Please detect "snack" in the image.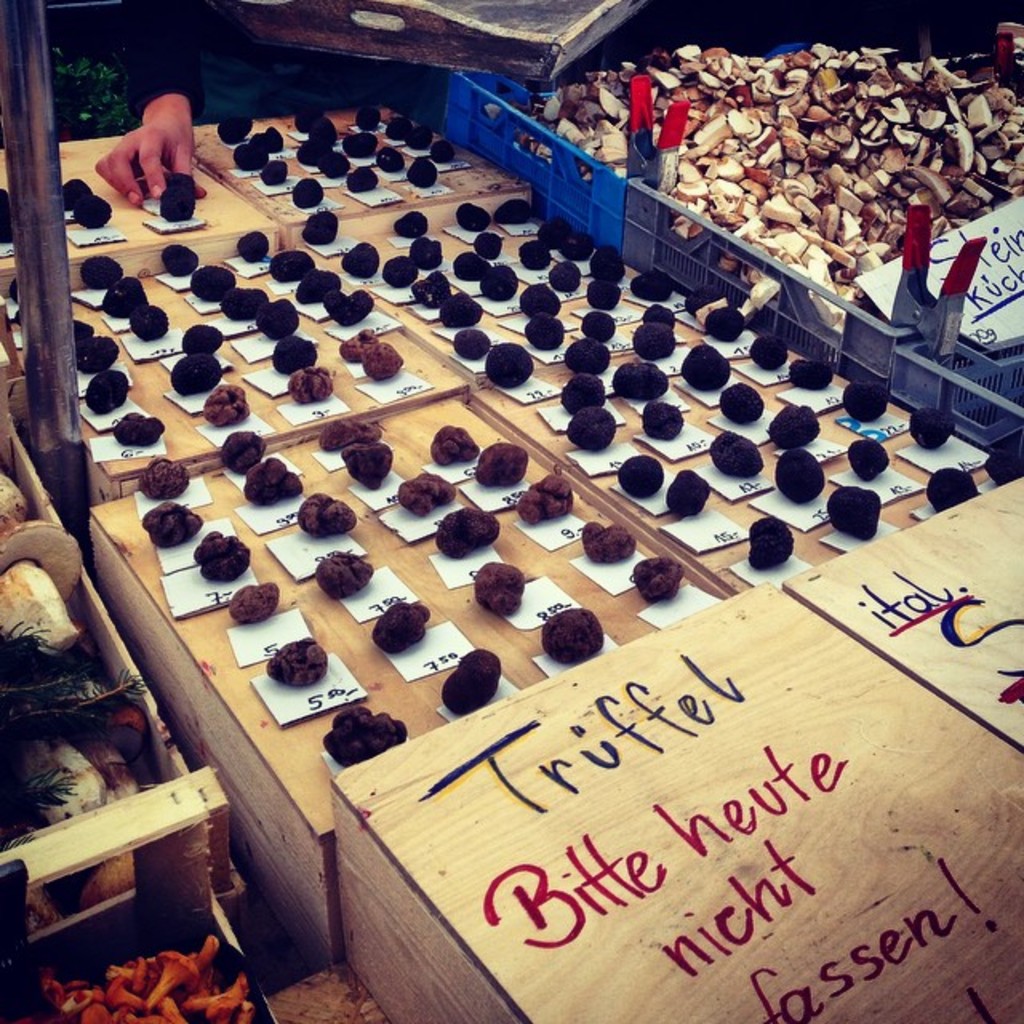
x1=258, y1=157, x2=293, y2=192.
